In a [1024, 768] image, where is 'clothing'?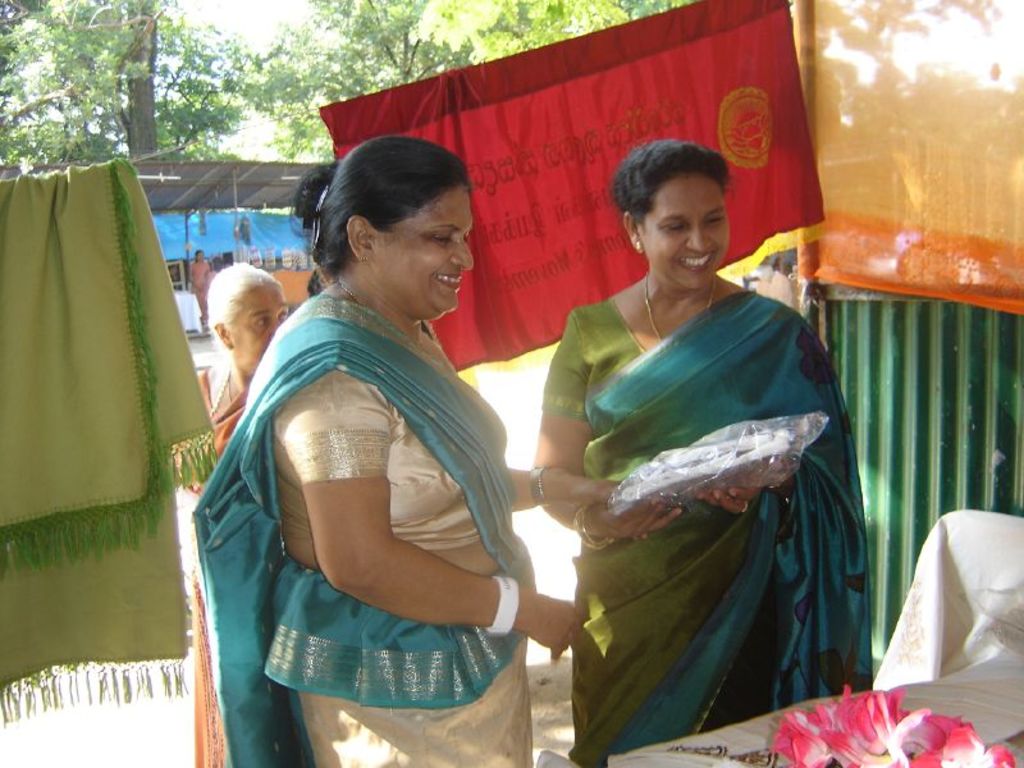
(left=554, top=237, right=876, bottom=737).
